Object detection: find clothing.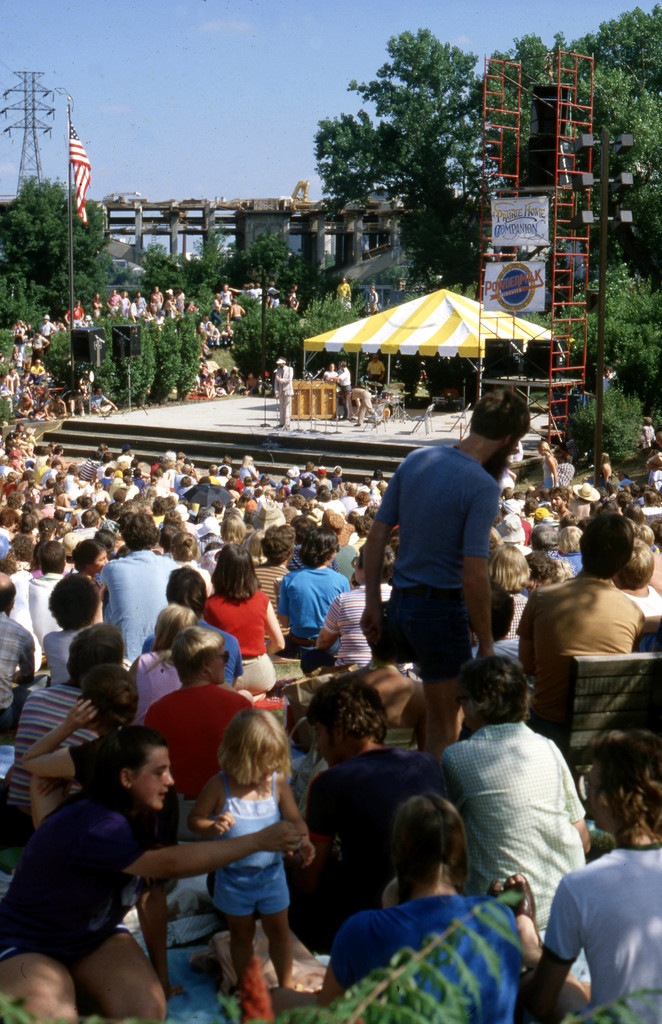
516/572/630/689.
